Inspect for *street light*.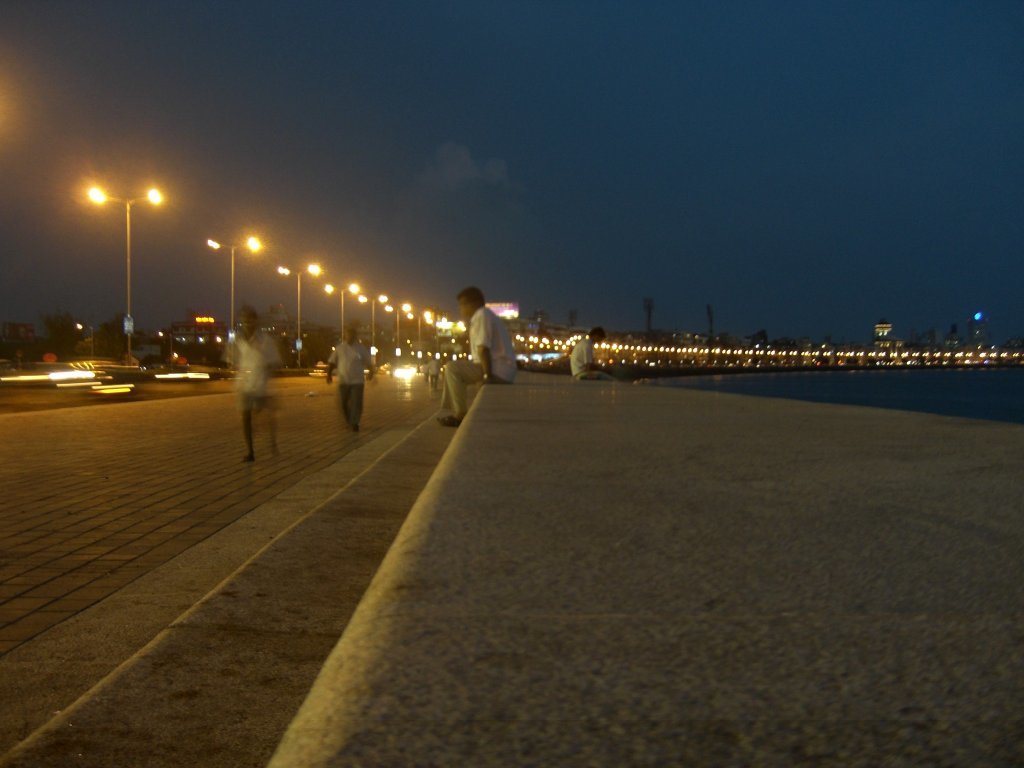
Inspection: [594,343,602,357].
